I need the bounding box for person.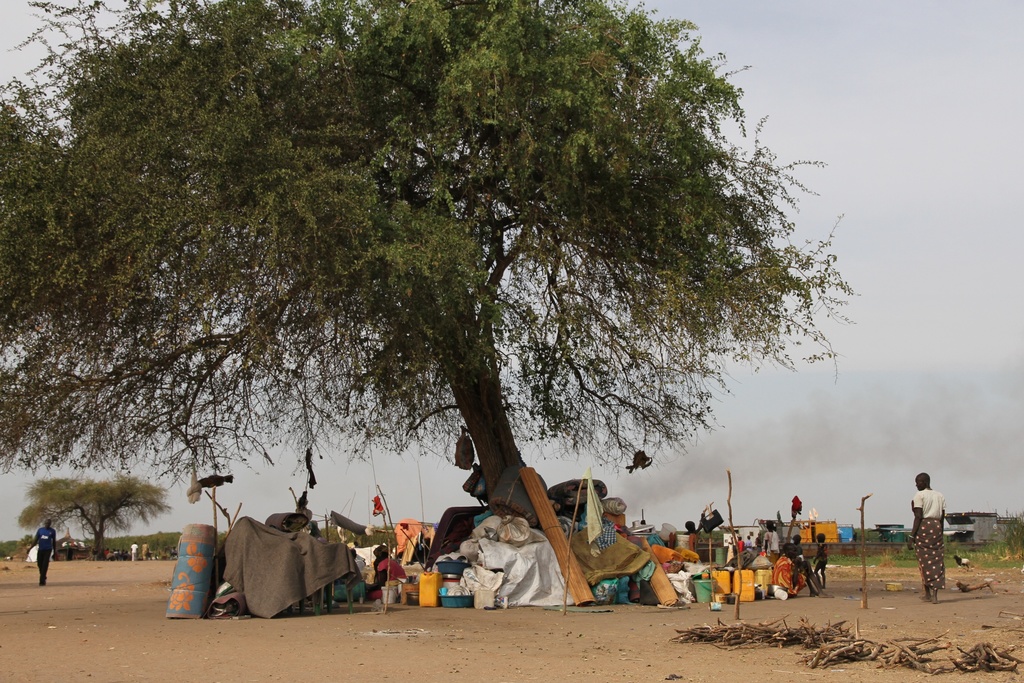
Here it is: 772:544:829:599.
